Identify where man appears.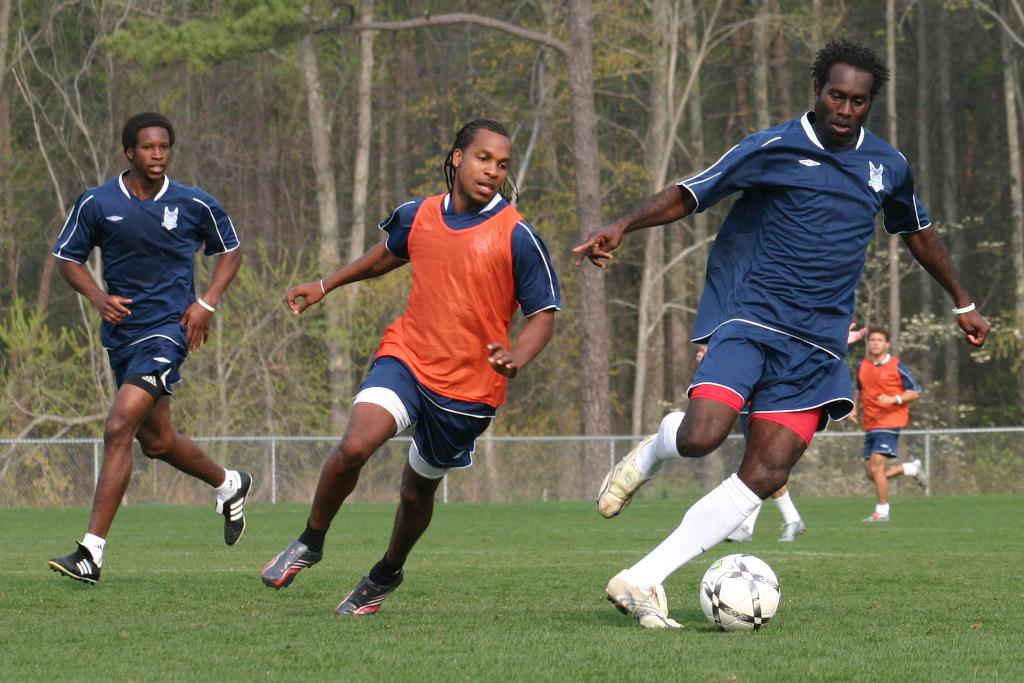
Appears at bbox=(850, 328, 929, 518).
